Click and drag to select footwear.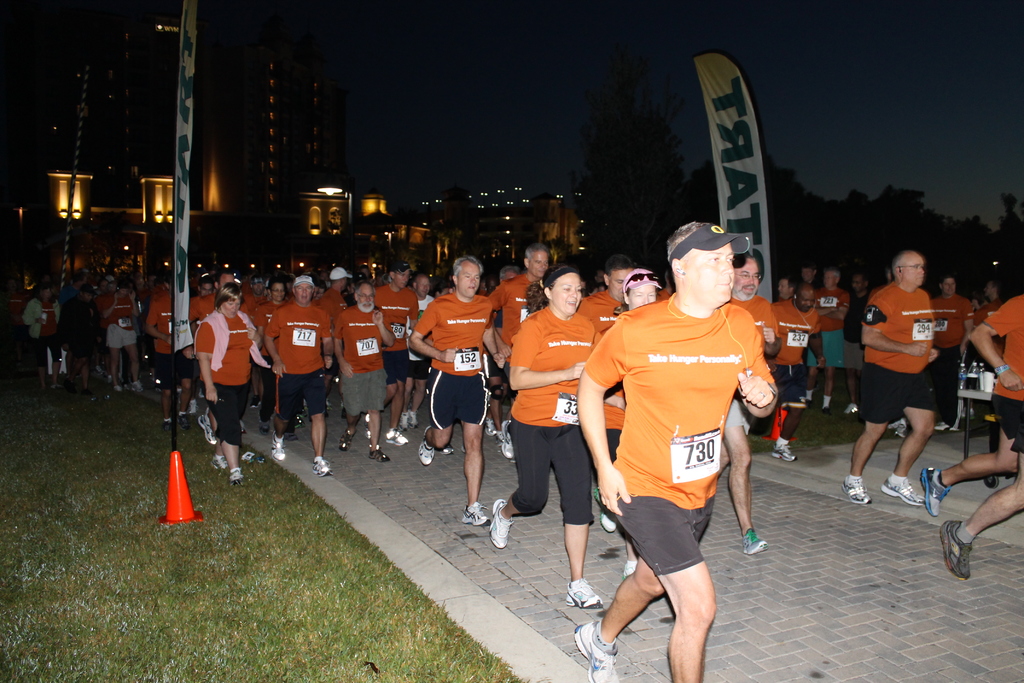
Selection: [left=460, top=440, right=467, bottom=455].
